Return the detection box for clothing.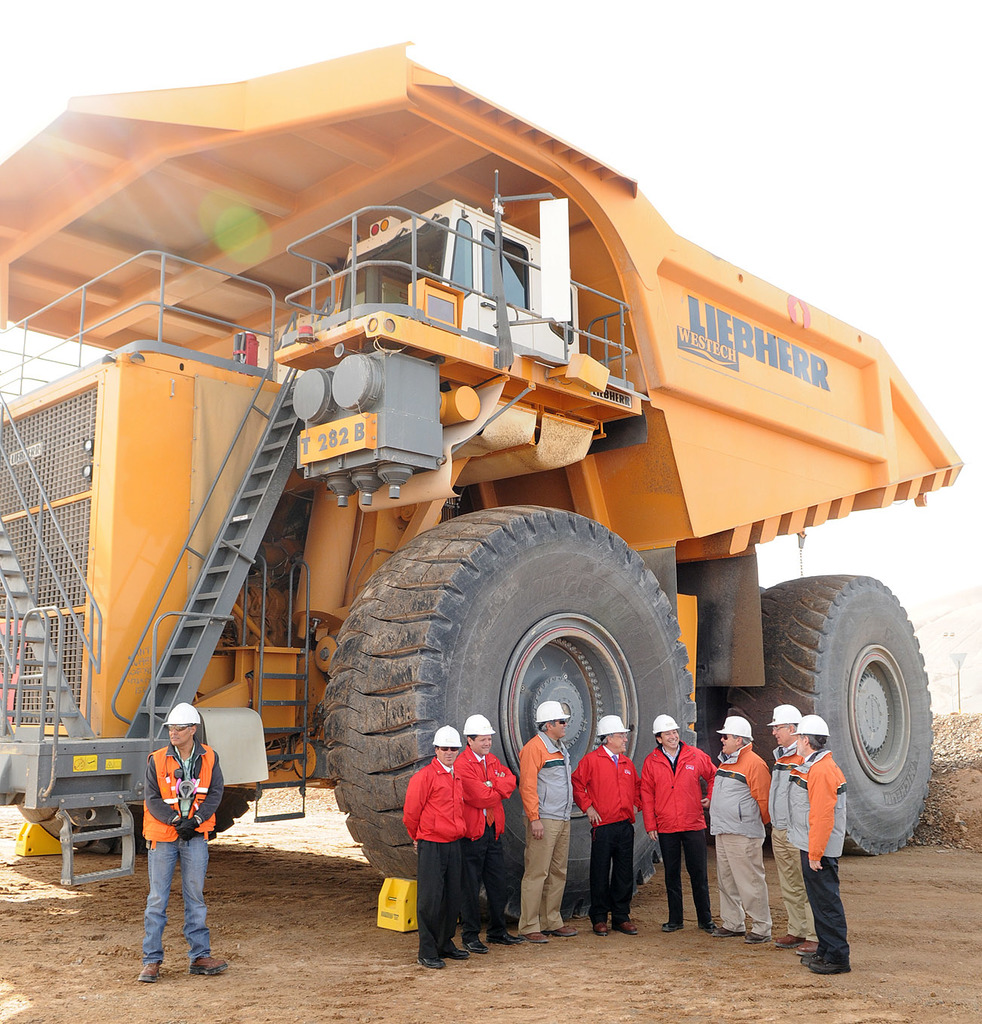
pyautogui.locateOnScreen(567, 740, 652, 911).
